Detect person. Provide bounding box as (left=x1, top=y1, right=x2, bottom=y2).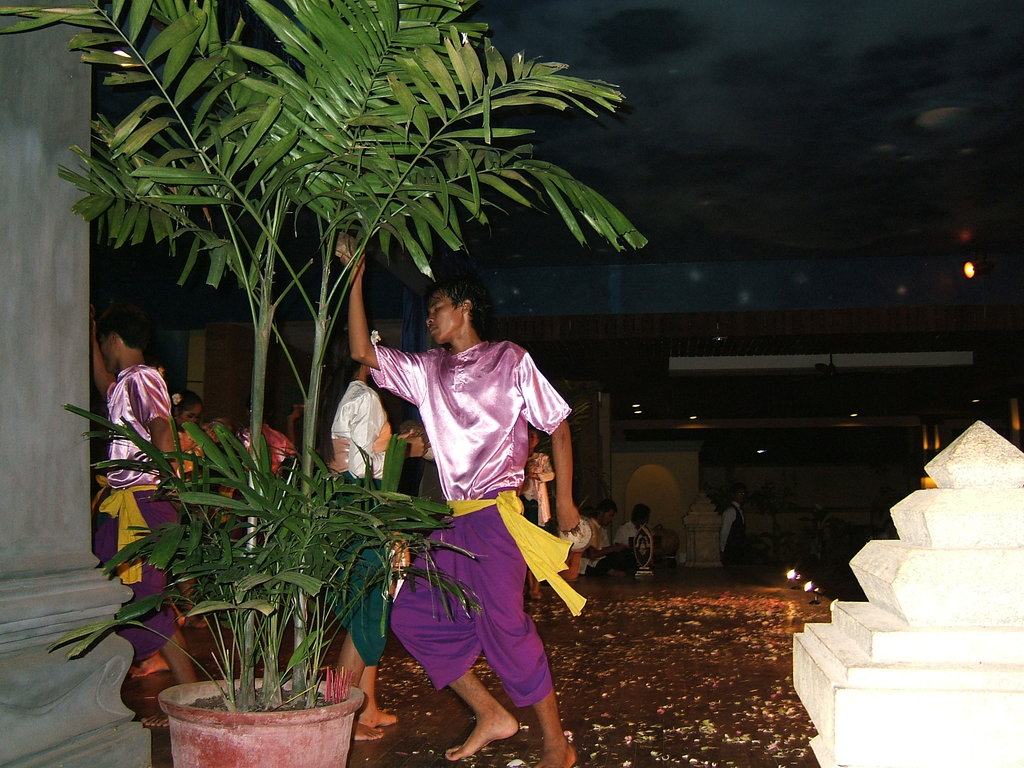
(left=335, top=229, right=580, bottom=767).
